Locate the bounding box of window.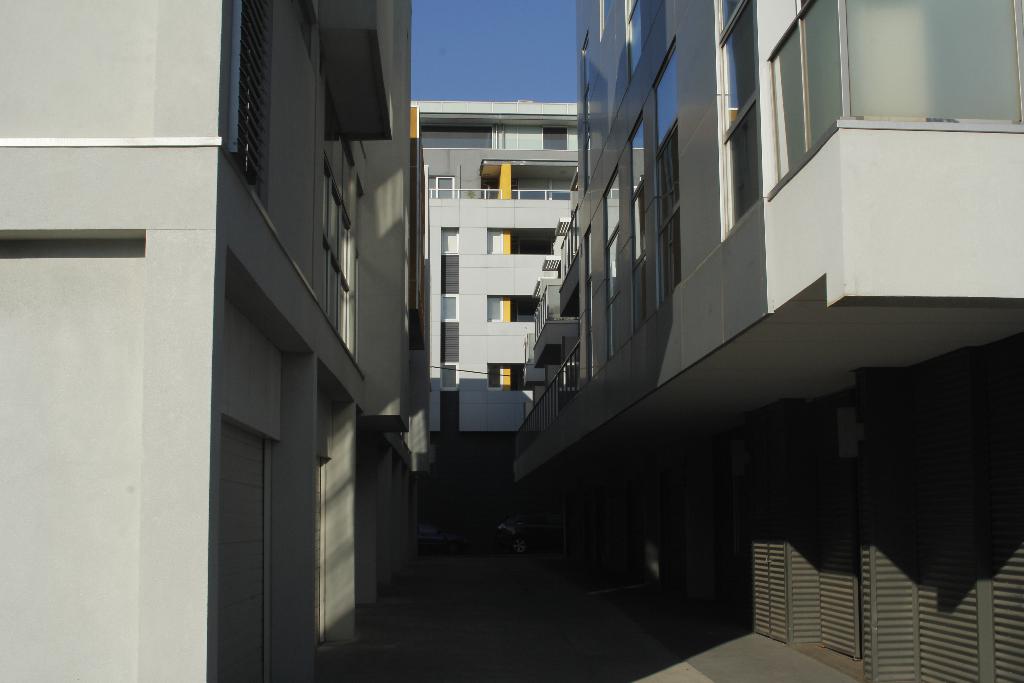
Bounding box: box(542, 125, 568, 149).
